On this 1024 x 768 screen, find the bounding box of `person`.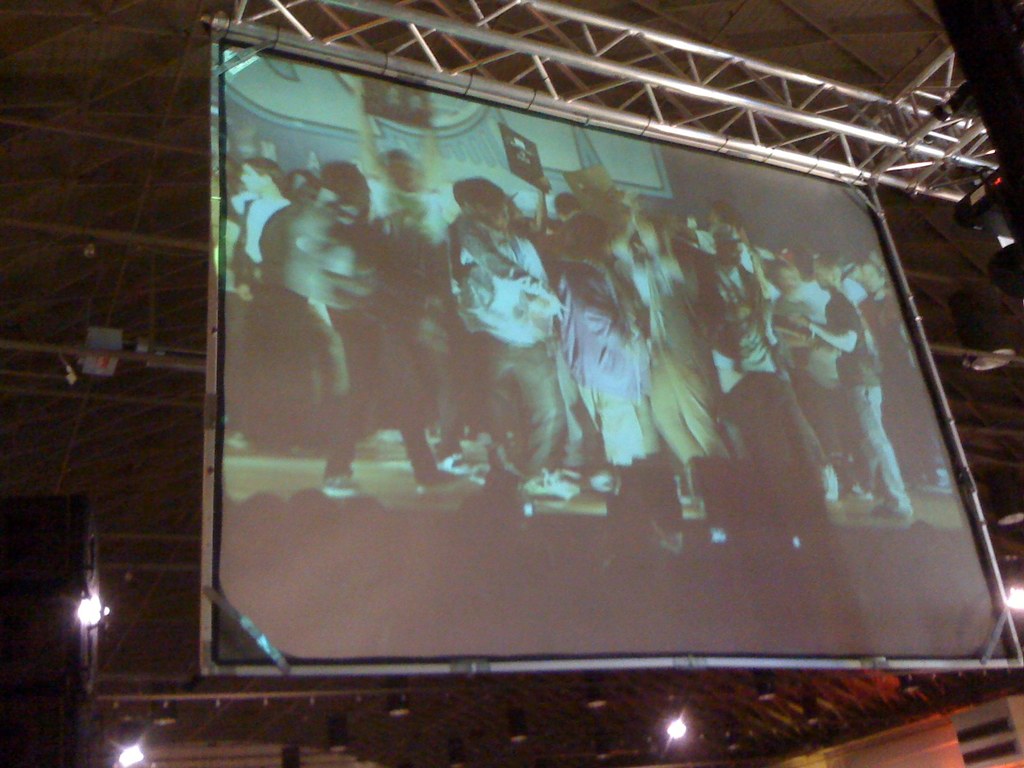
Bounding box: [left=776, top=244, right=904, bottom=516].
